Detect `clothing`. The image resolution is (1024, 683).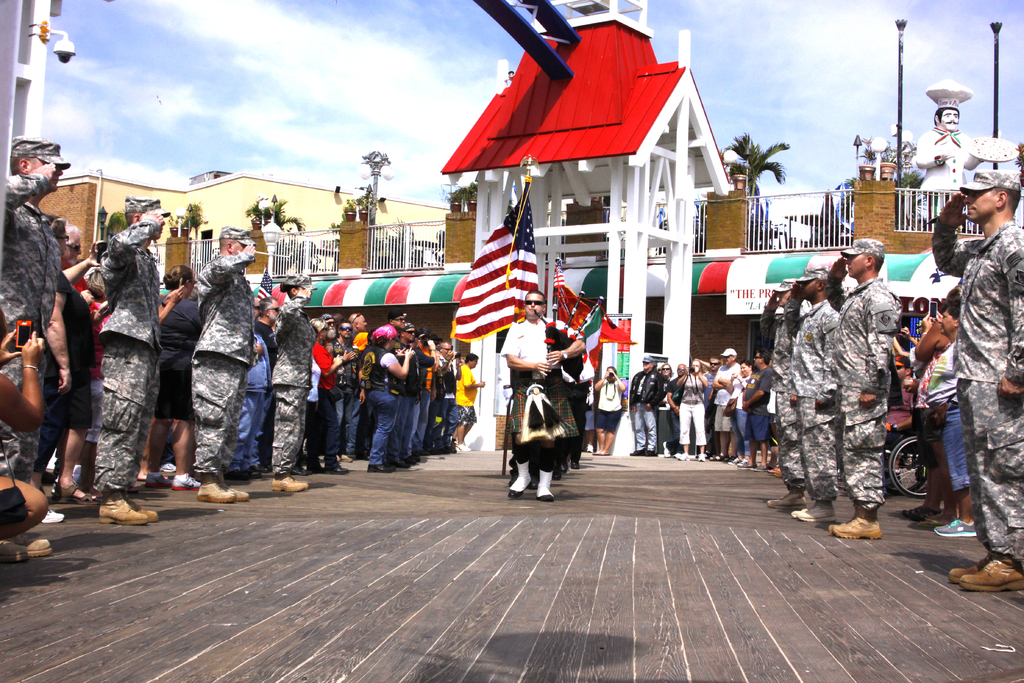
[827,274,895,508].
